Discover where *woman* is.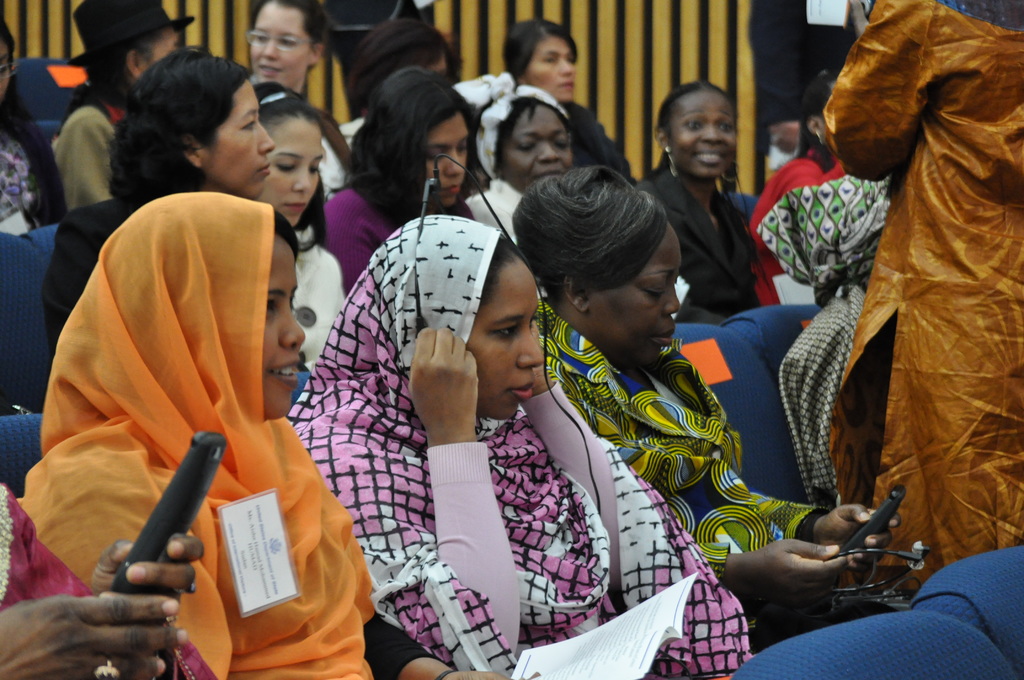
Discovered at (21, 190, 538, 679).
